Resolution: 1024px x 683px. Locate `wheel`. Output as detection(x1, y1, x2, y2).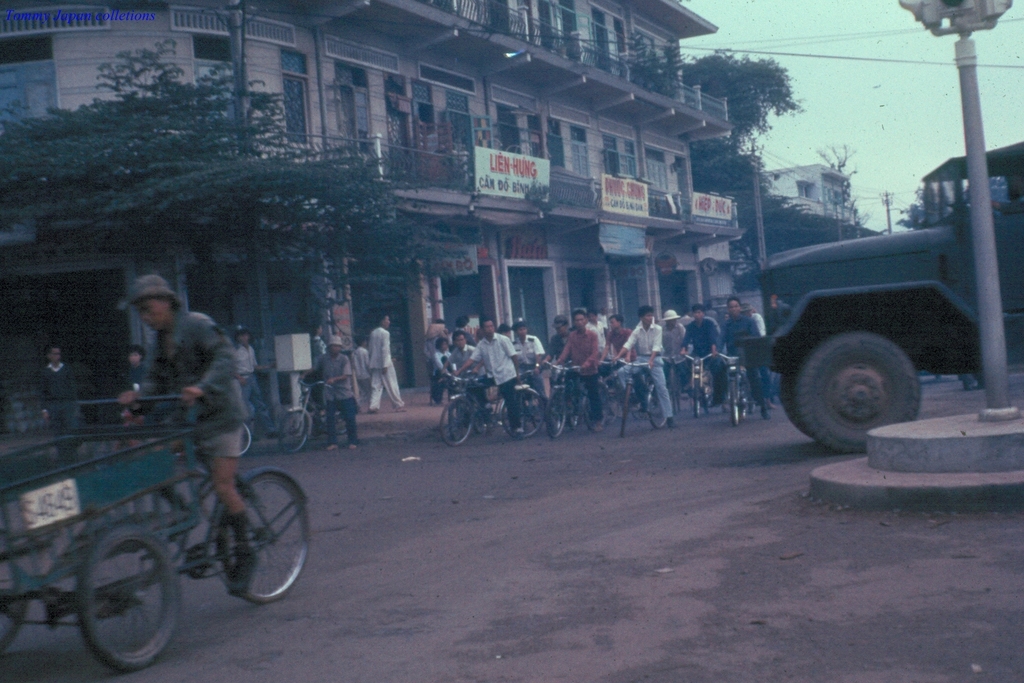
detection(501, 385, 544, 437).
